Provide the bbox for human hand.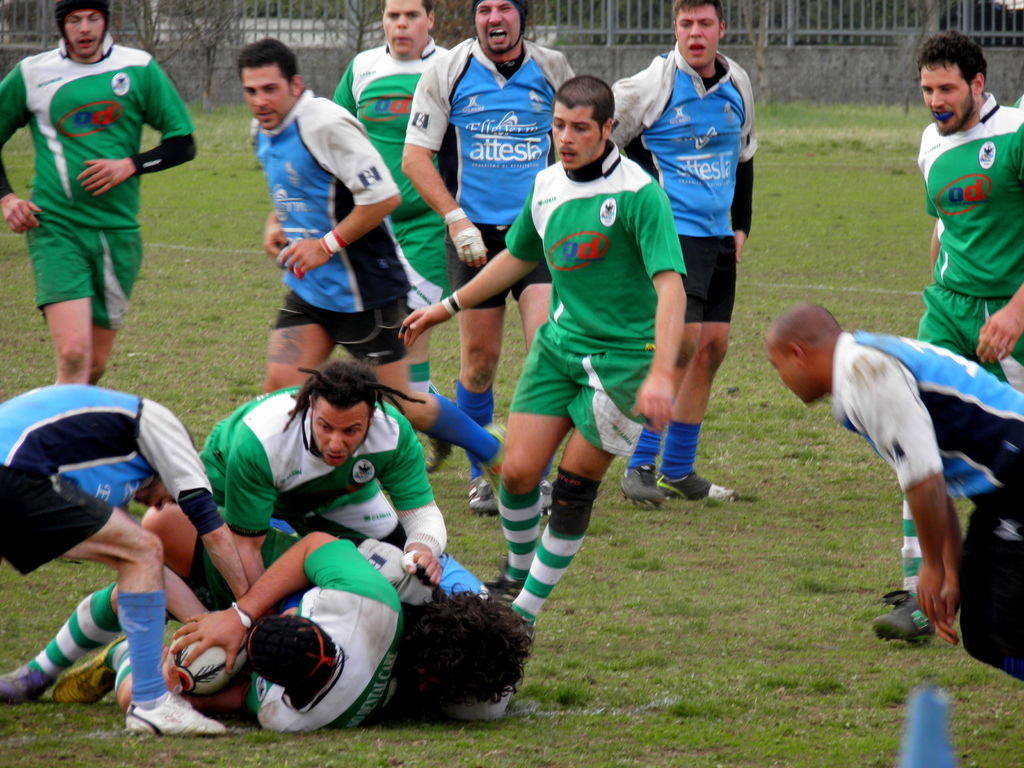
bbox=(914, 563, 946, 624).
